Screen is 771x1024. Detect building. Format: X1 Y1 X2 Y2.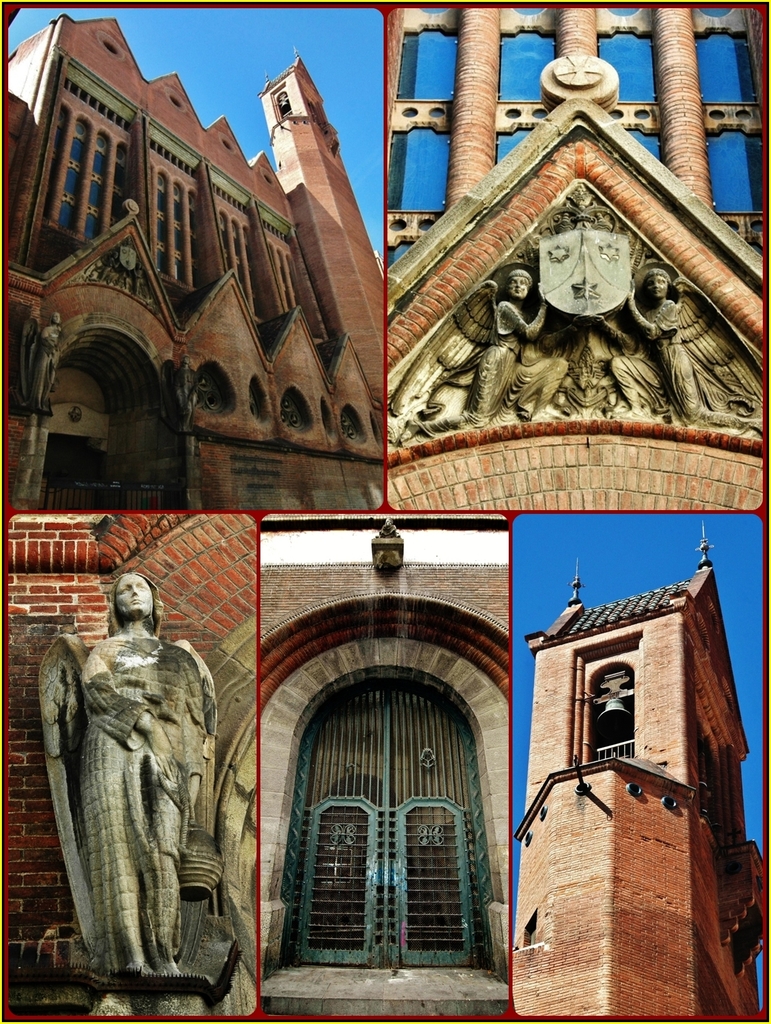
512 524 769 1021.
